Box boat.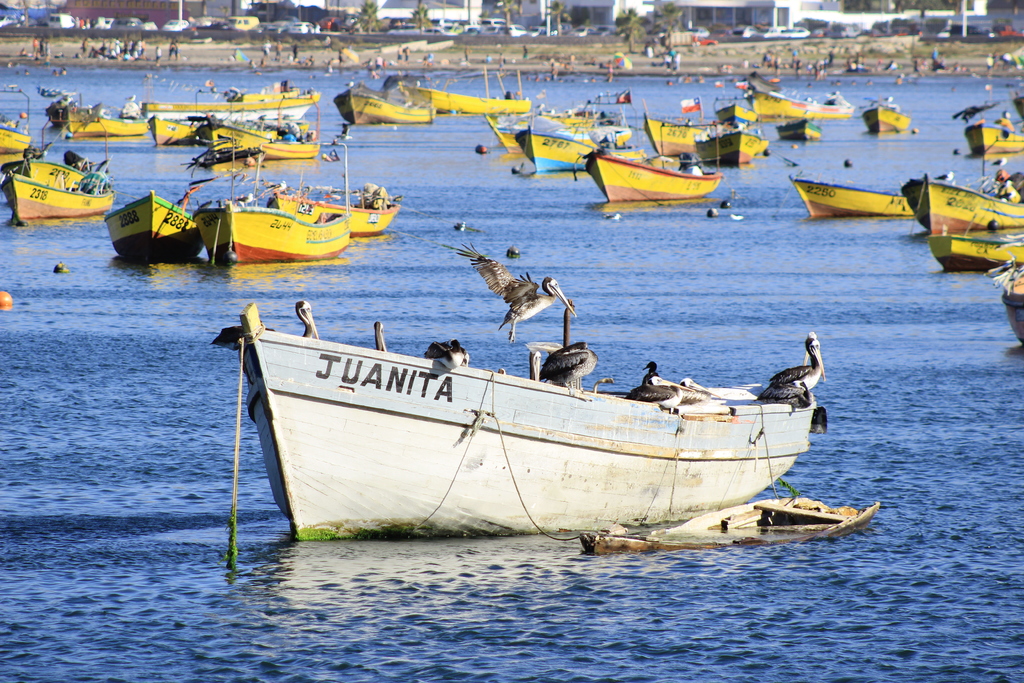
5 157 110 198.
